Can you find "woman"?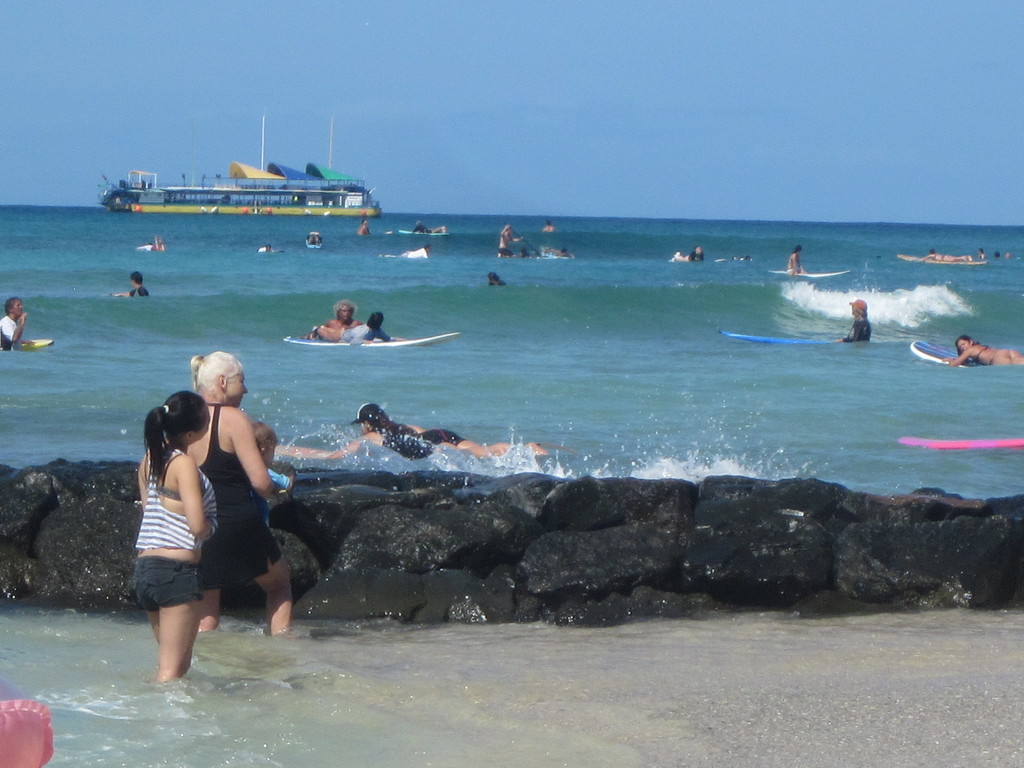
Yes, bounding box: x1=120, y1=357, x2=251, y2=680.
